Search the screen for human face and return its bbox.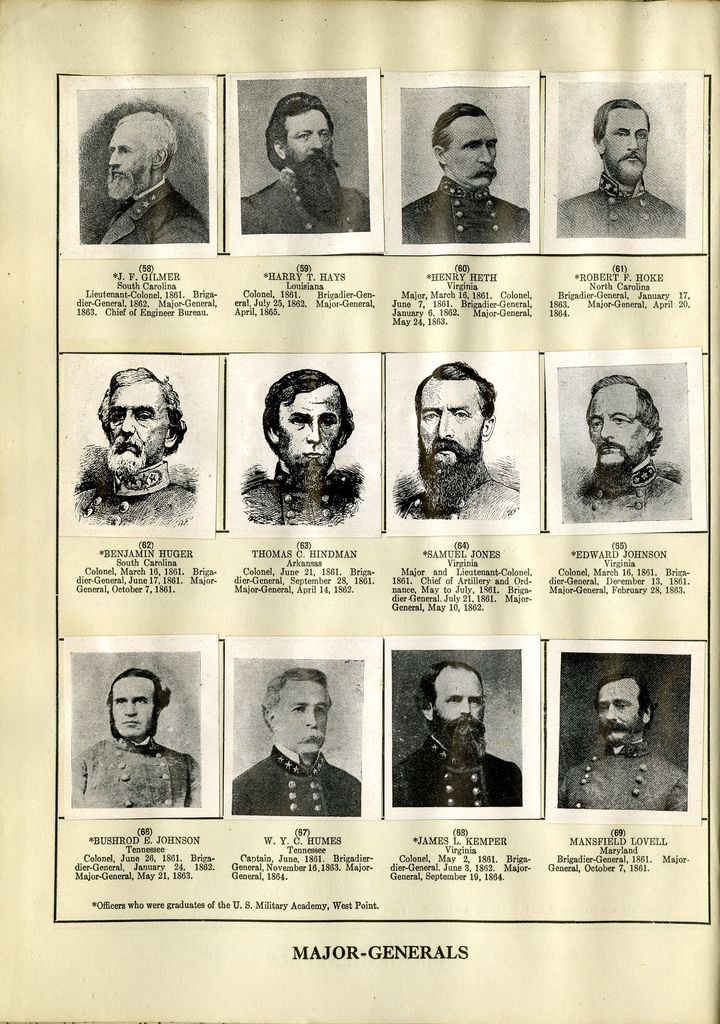
Found: crop(109, 122, 154, 181).
